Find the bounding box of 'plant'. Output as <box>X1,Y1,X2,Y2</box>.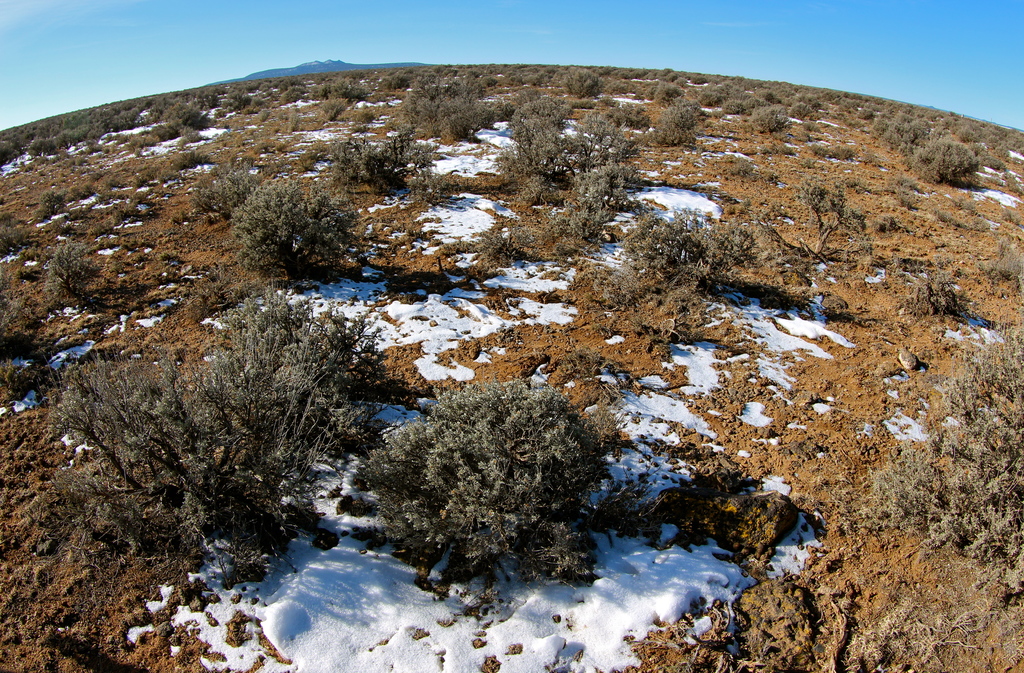
<box>0,140,16,166</box>.
